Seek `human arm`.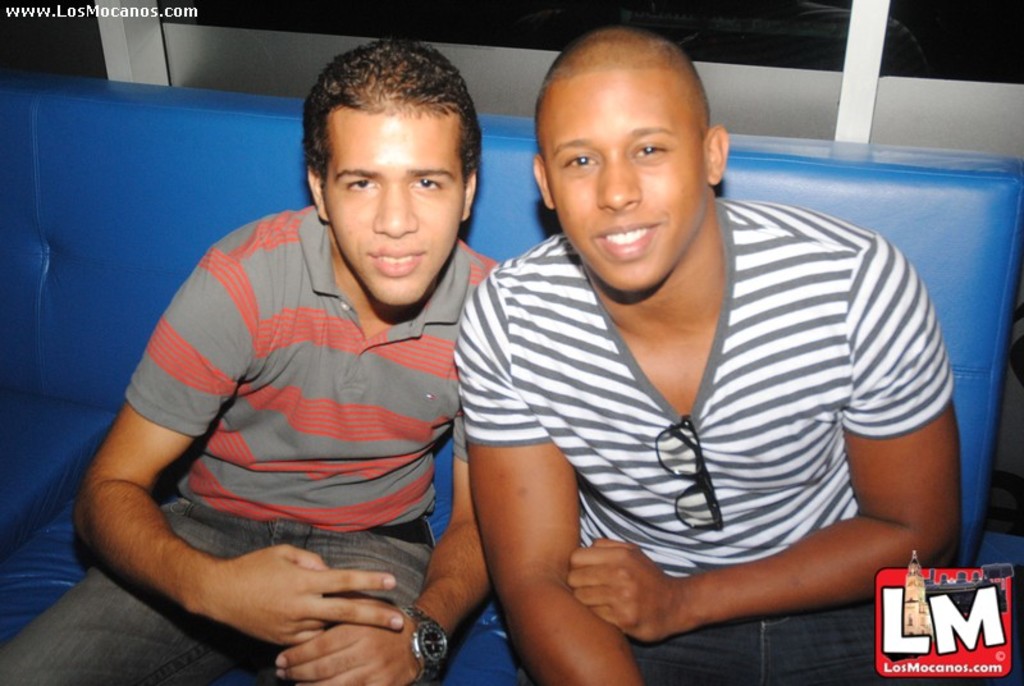
BBox(457, 316, 645, 685).
